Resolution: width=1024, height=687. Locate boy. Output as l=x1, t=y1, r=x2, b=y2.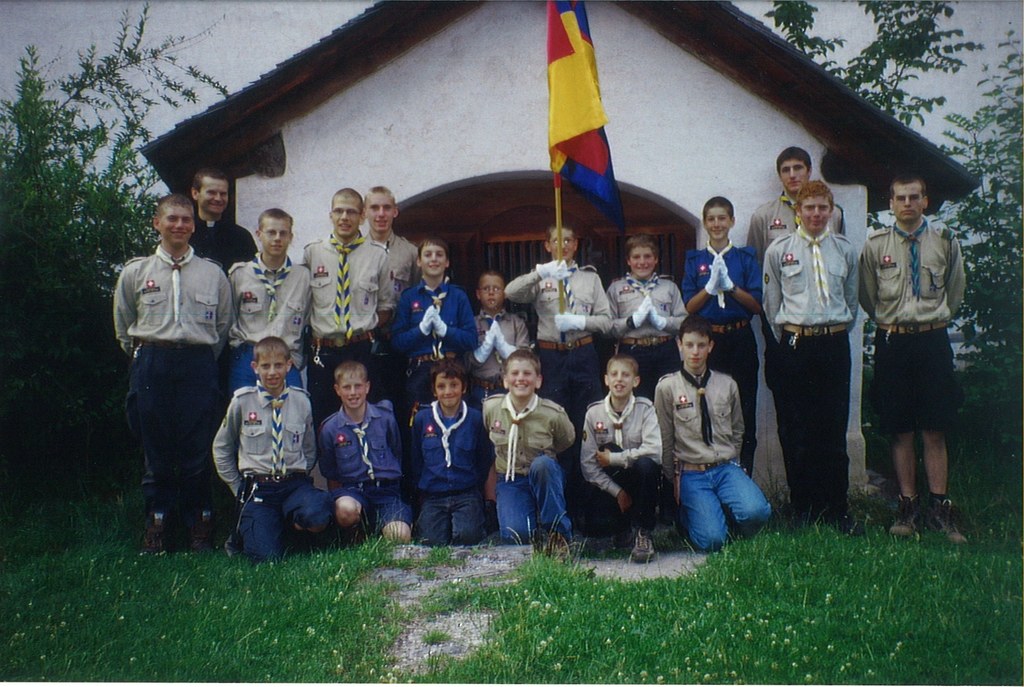
l=675, t=194, r=760, b=481.
